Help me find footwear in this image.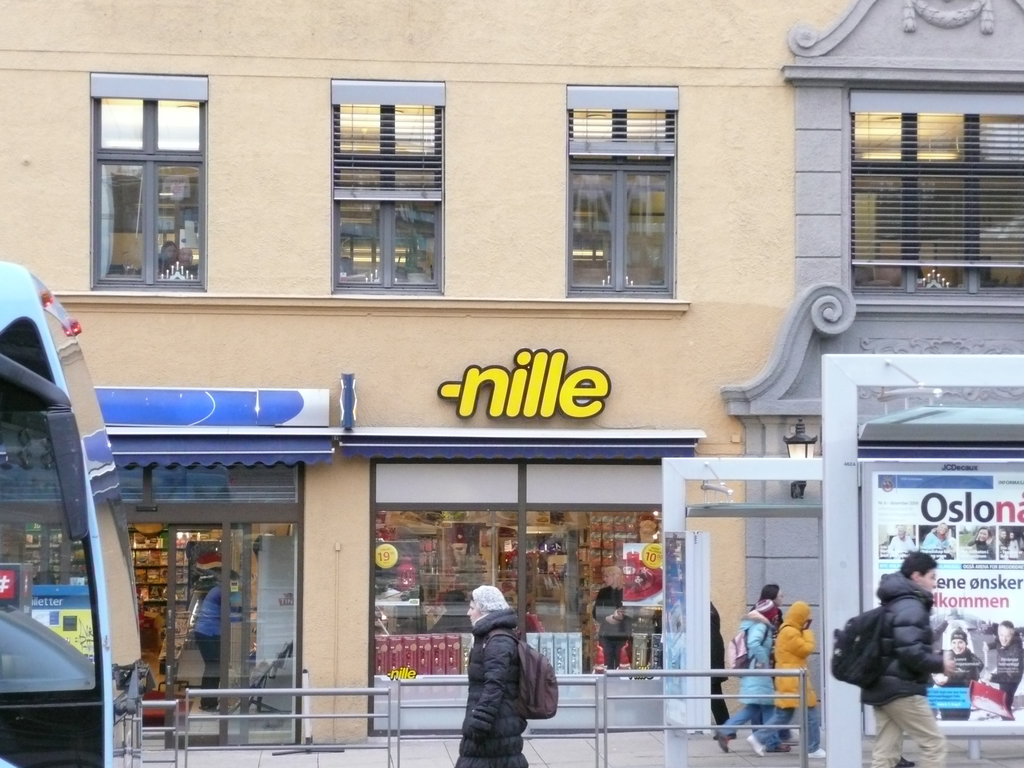
Found it: [765, 745, 794, 756].
